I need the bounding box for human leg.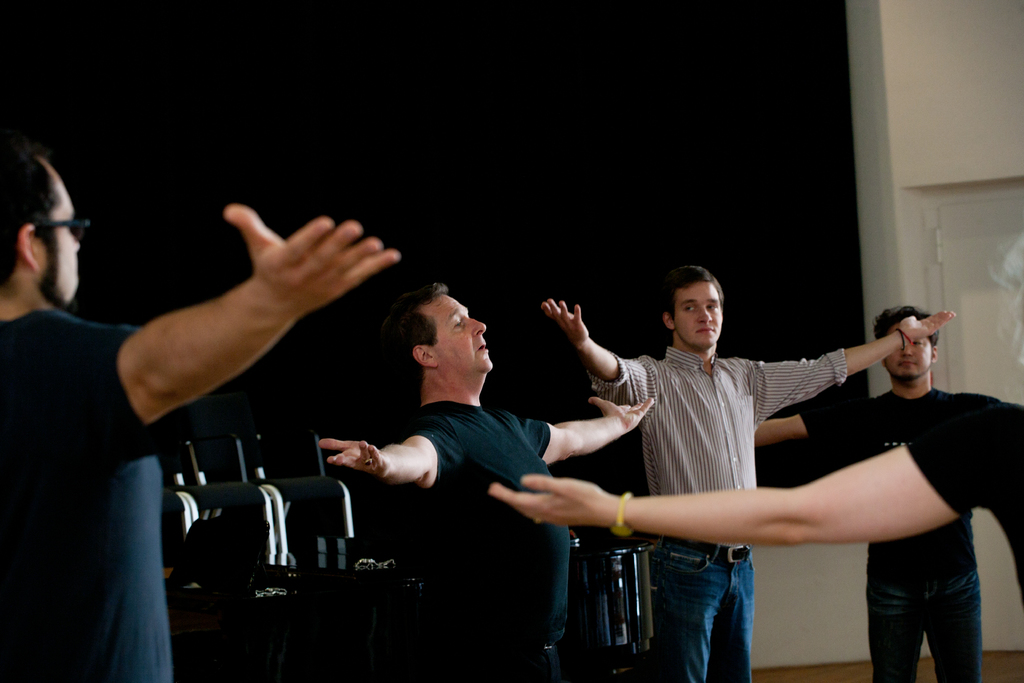
Here it is: (x1=712, y1=549, x2=749, y2=682).
